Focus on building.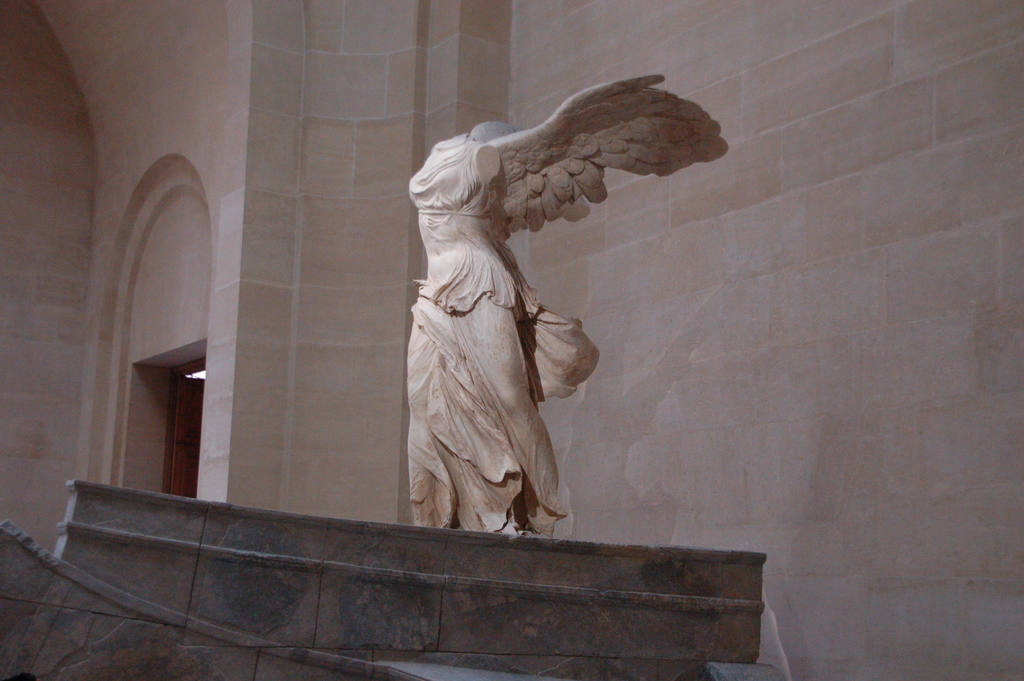
Focused at locate(0, 2, 1023, 680).
